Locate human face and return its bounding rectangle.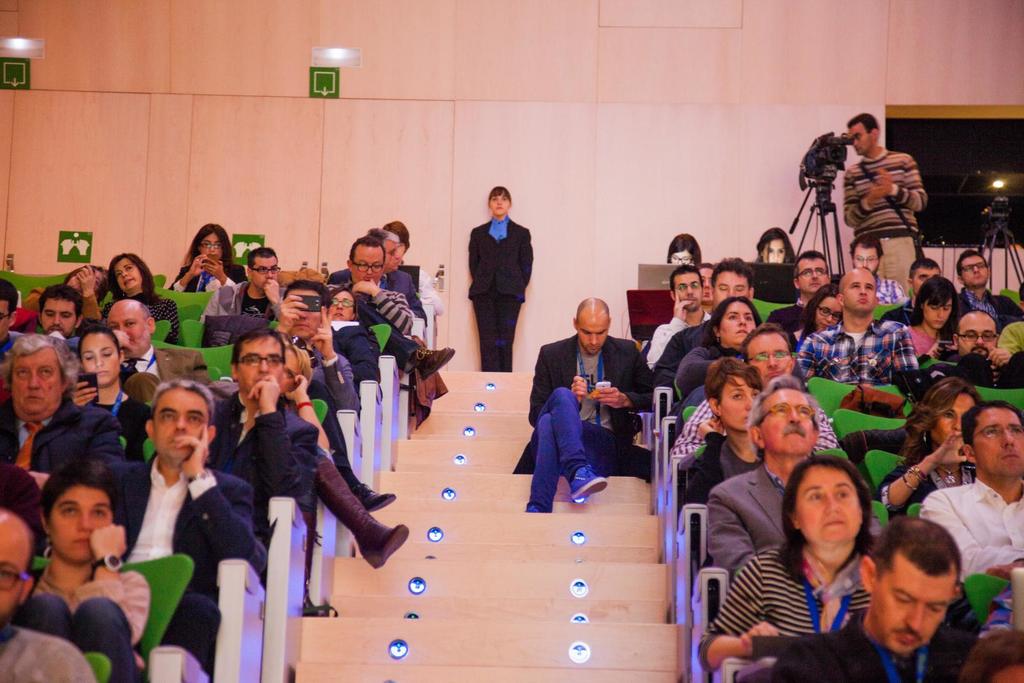
Rect(254, 255, 278, 291).
